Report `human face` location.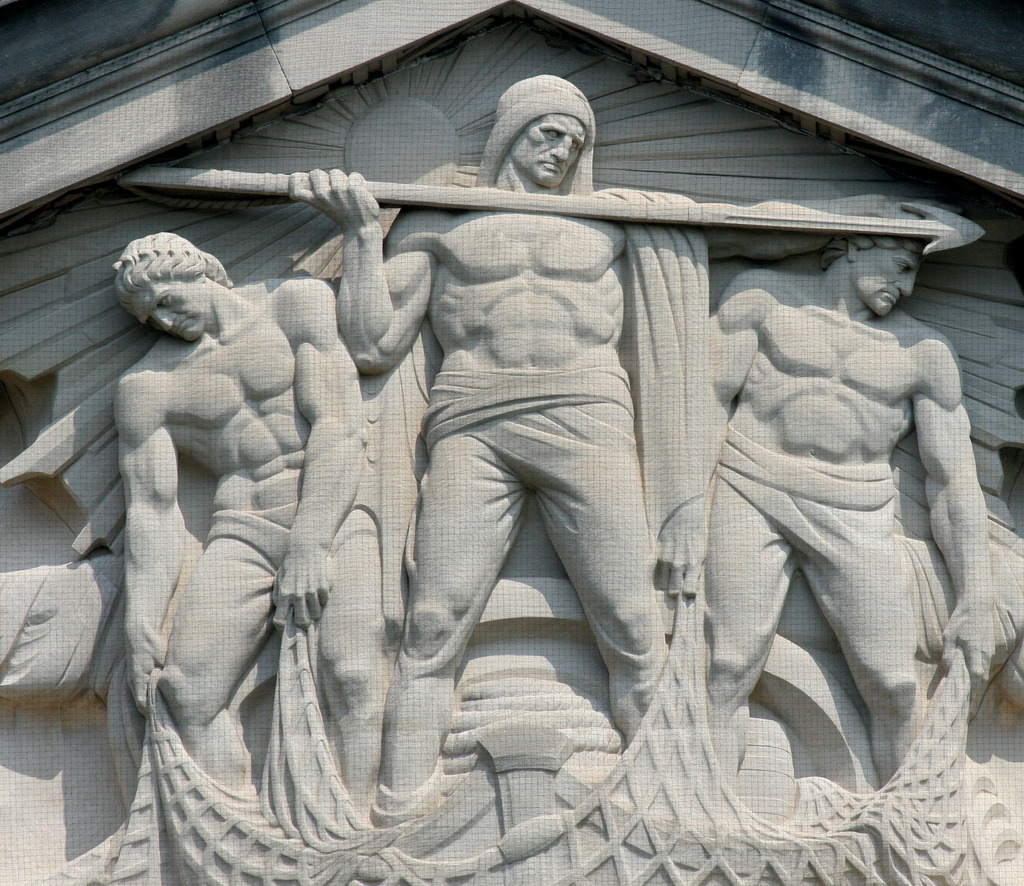
Report: {"left": 851, "top": 253, "right": 924, "bottom": 318}.
